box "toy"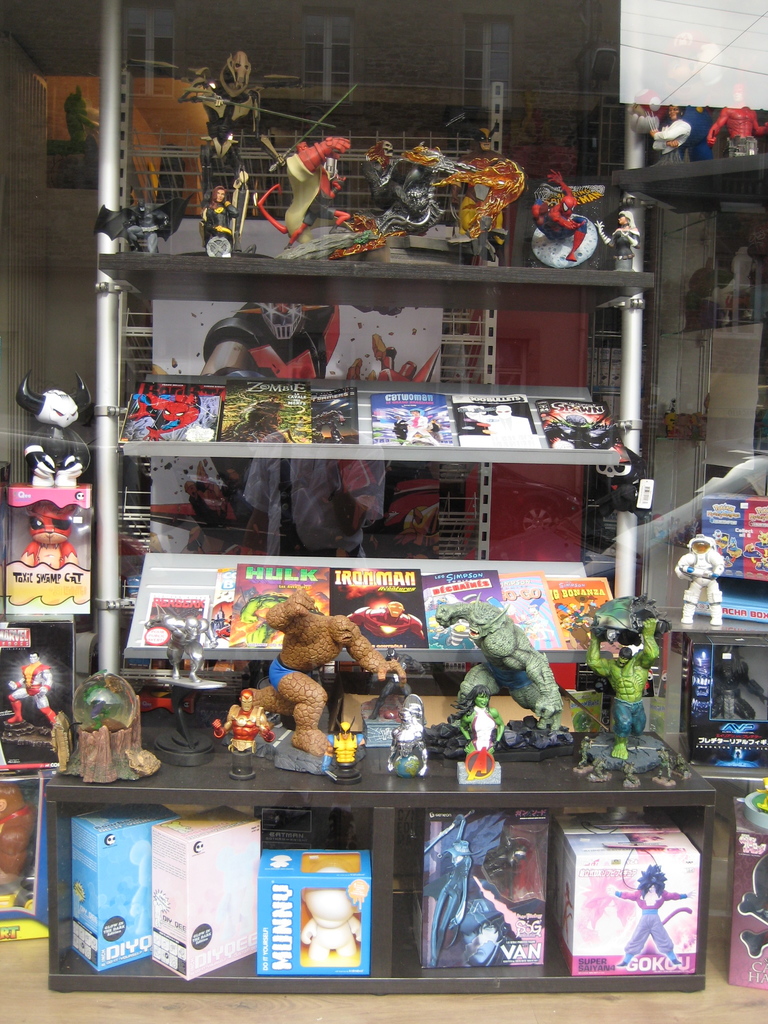
702 85 767 155
